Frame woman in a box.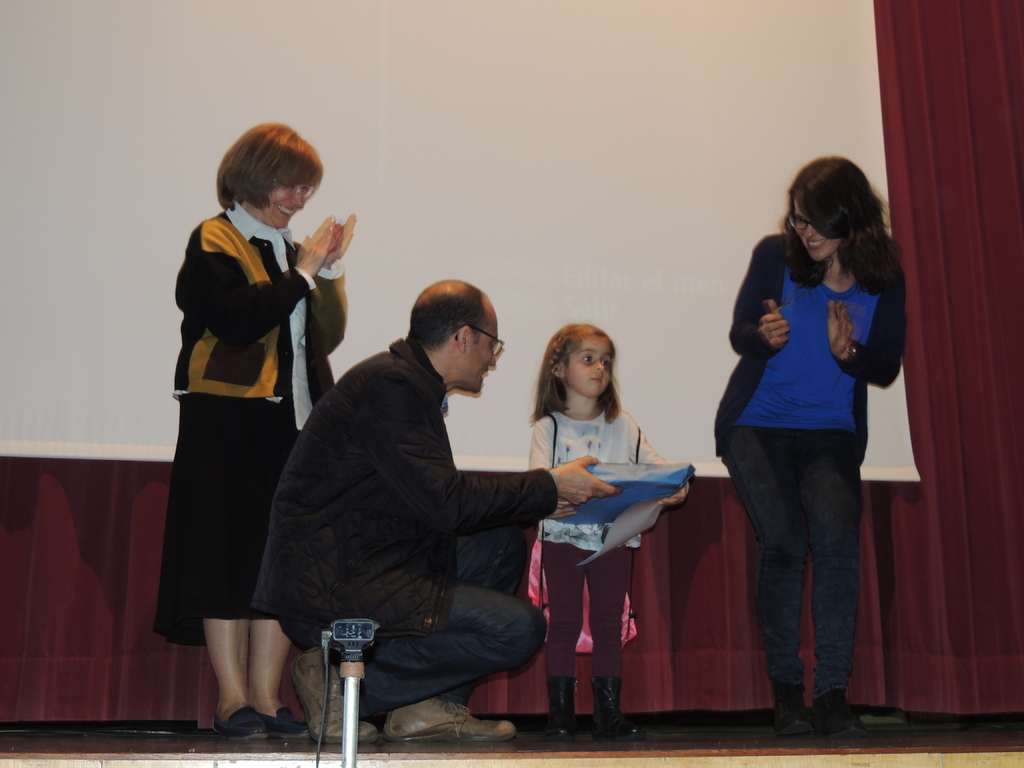
<box>712,154,908,741</box>.
